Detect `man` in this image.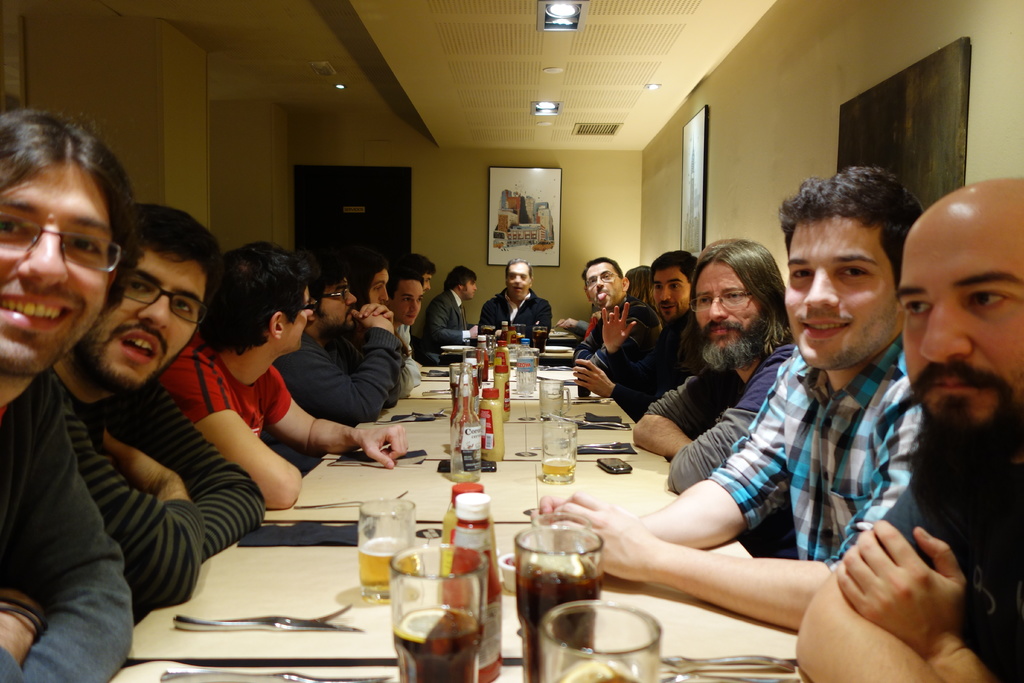
Detection: Rect(557, 273, 596, 334).
